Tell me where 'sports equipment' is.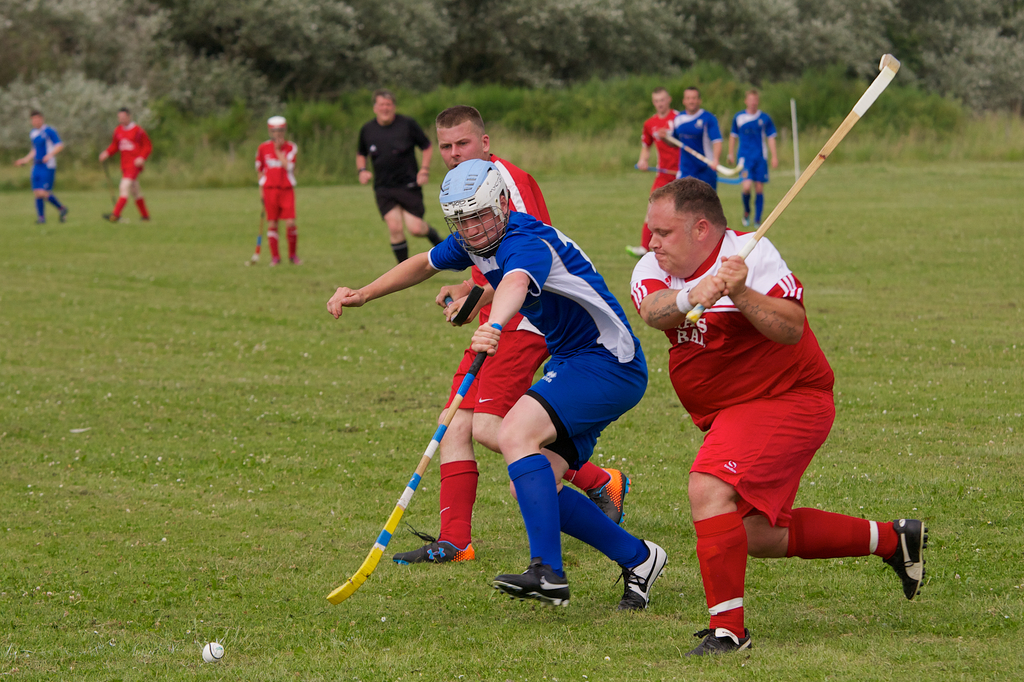
'sports equipment' is at BBox(490, 558, 569, 610).
